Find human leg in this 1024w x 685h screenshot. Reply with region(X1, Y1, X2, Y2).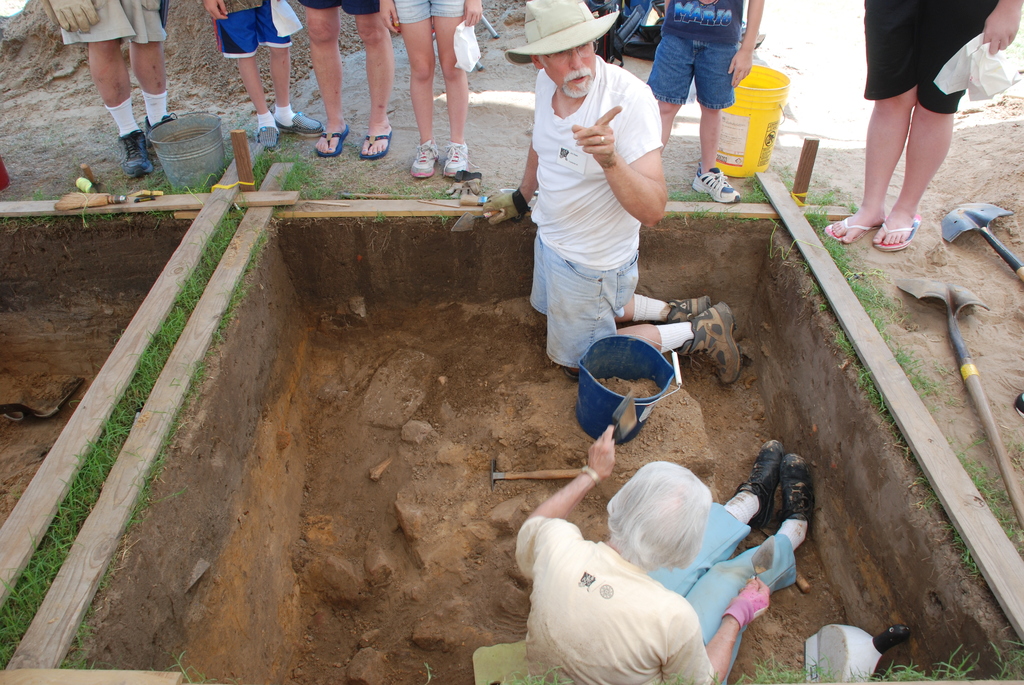
region(238, 54, 277, 145).
